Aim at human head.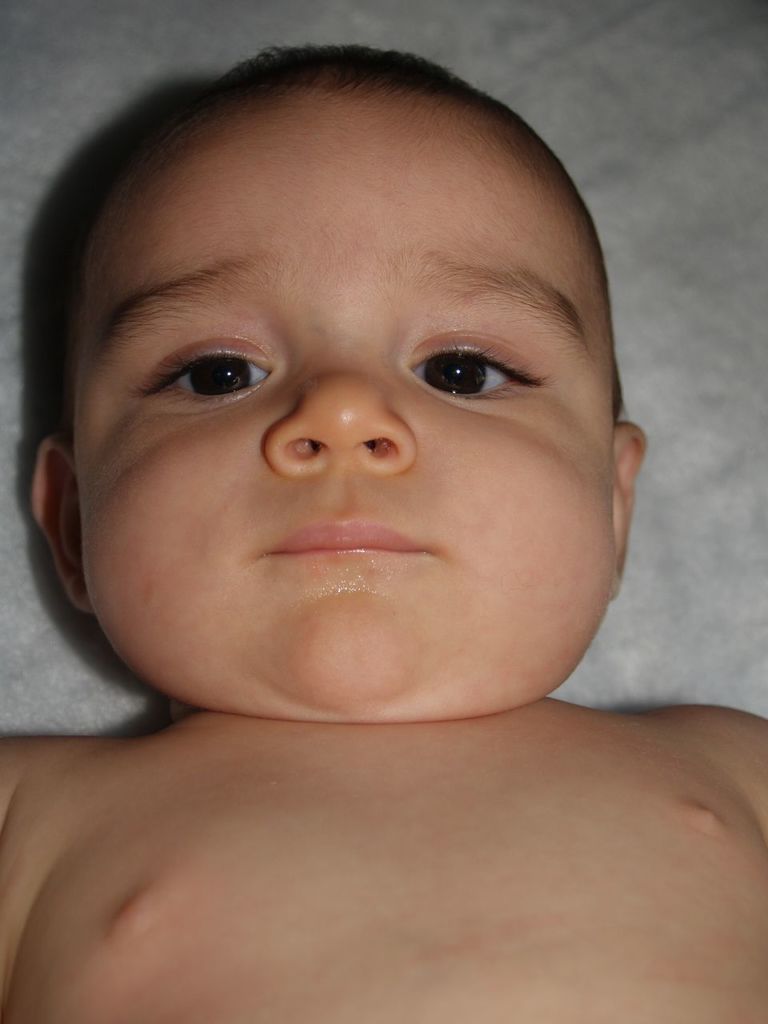
Aimed at select_region(34, 43, 645, 716).
